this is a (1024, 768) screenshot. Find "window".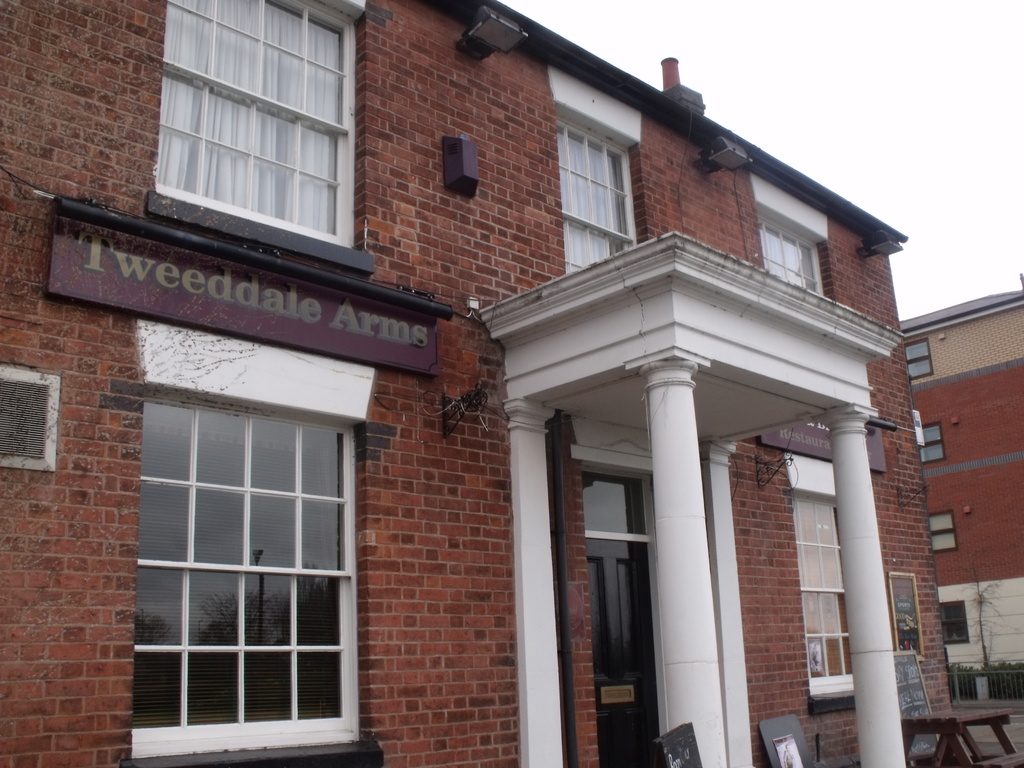
Bounding box: [157,0,356,244].
